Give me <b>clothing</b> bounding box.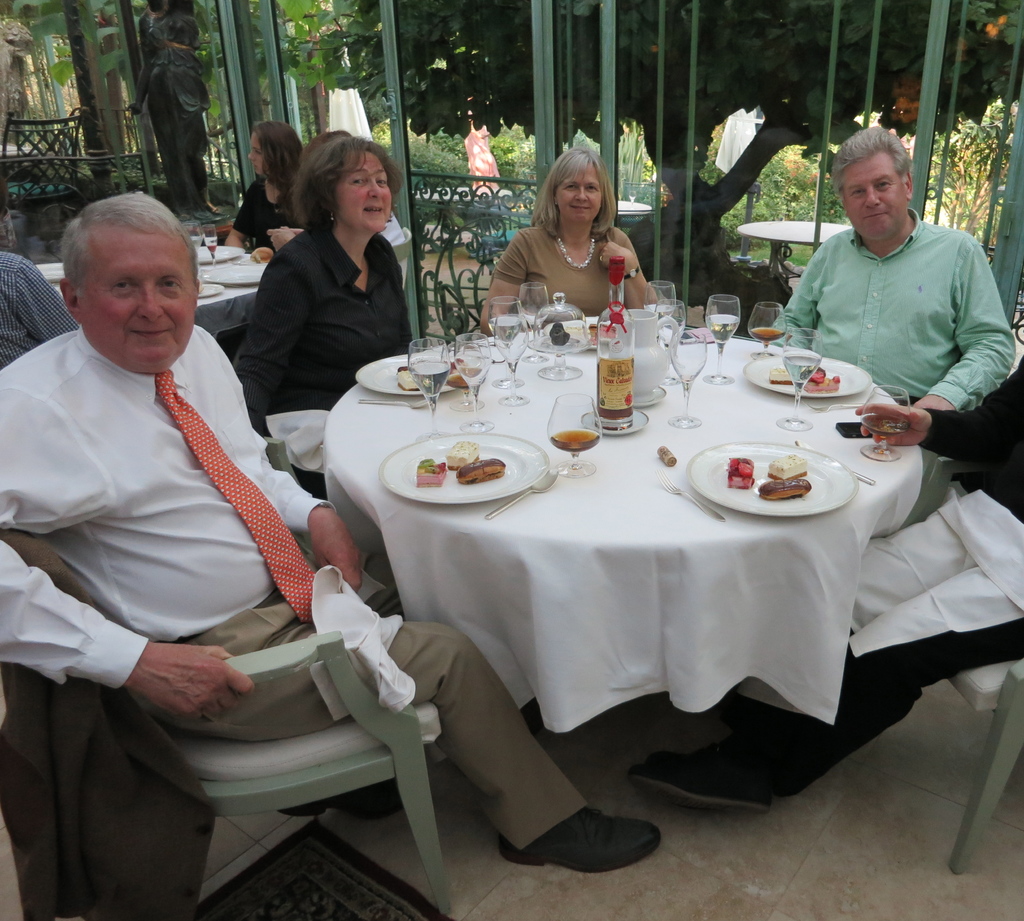
<bbox>720, 359, 1023, 796</bbox>.
